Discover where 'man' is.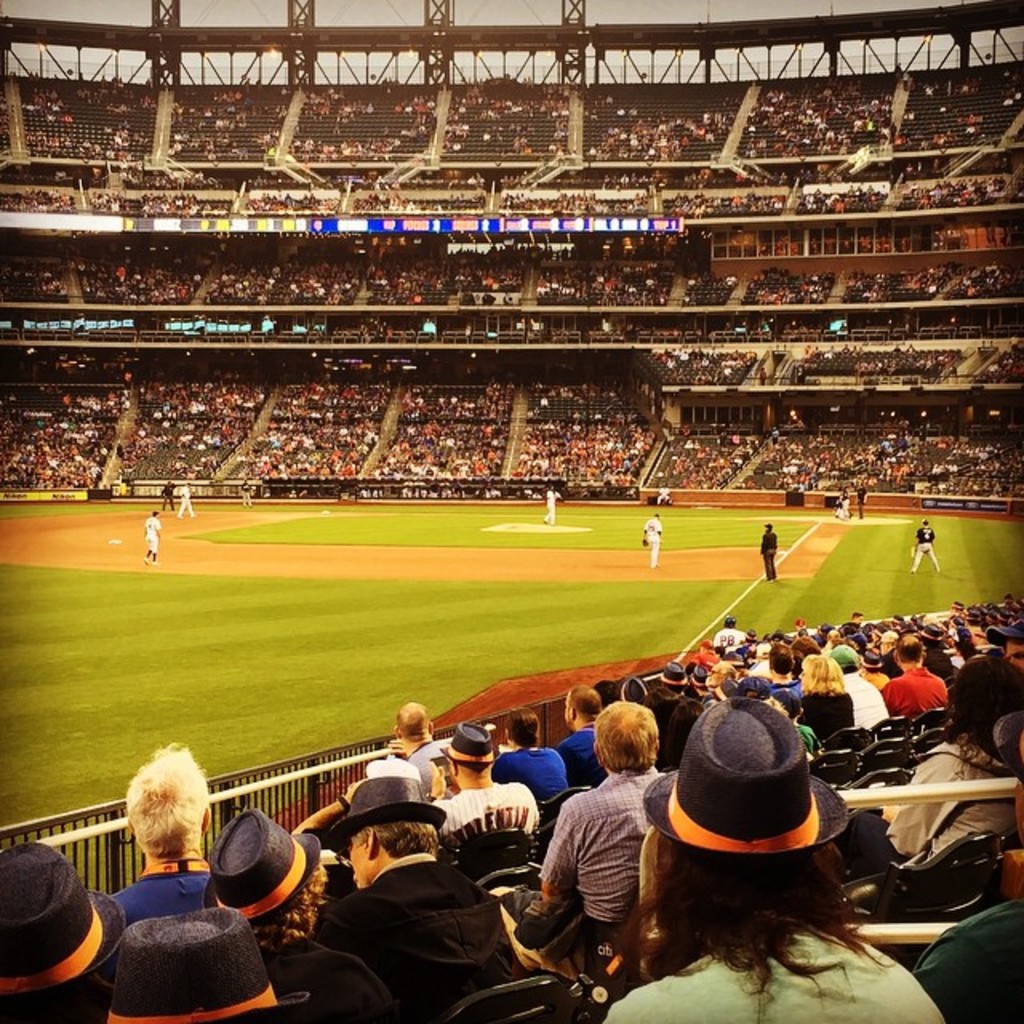
Discovered at locate(941, 613, 1022, 744).
